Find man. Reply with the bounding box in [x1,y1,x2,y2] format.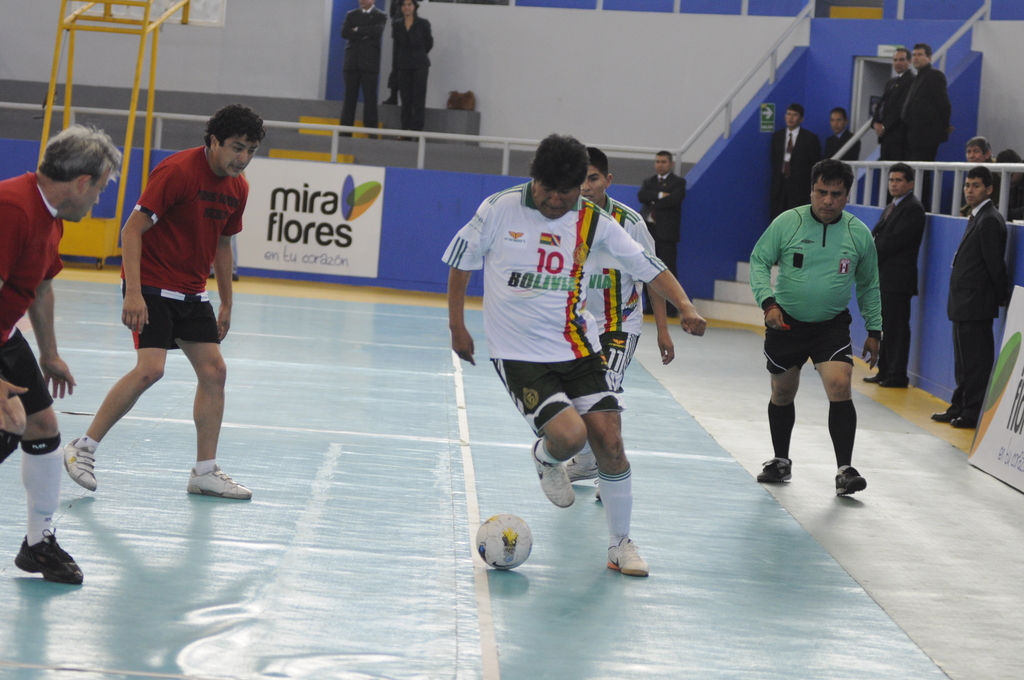
[0,123,122,585].
